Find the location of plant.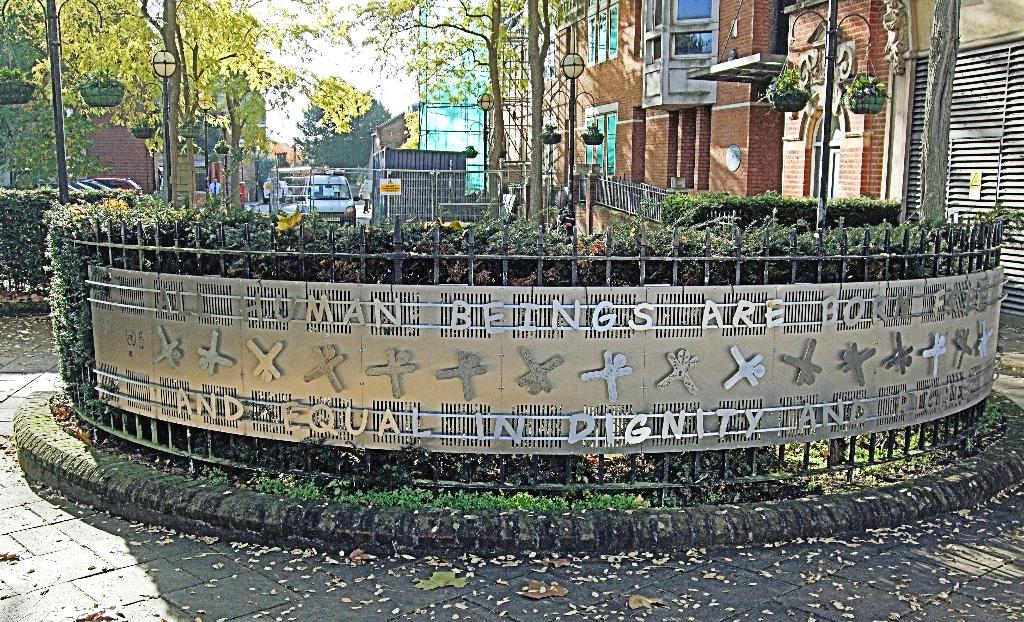
Location: 584, 126, 597, 140.
